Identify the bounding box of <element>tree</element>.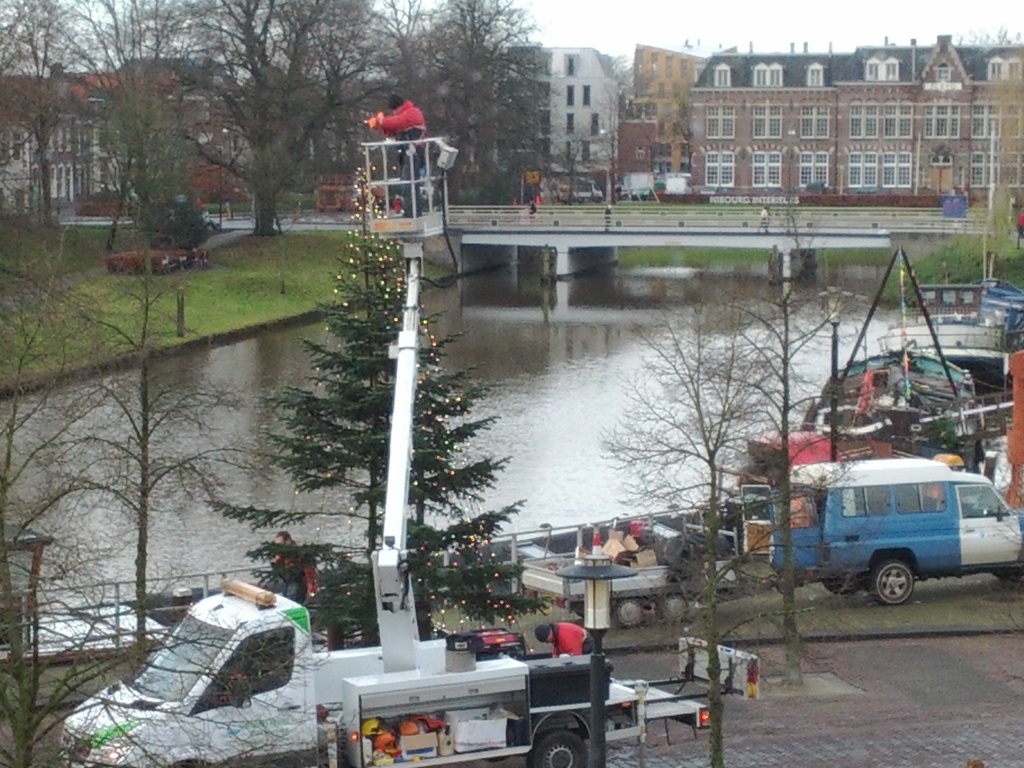
74 161 323 733.
